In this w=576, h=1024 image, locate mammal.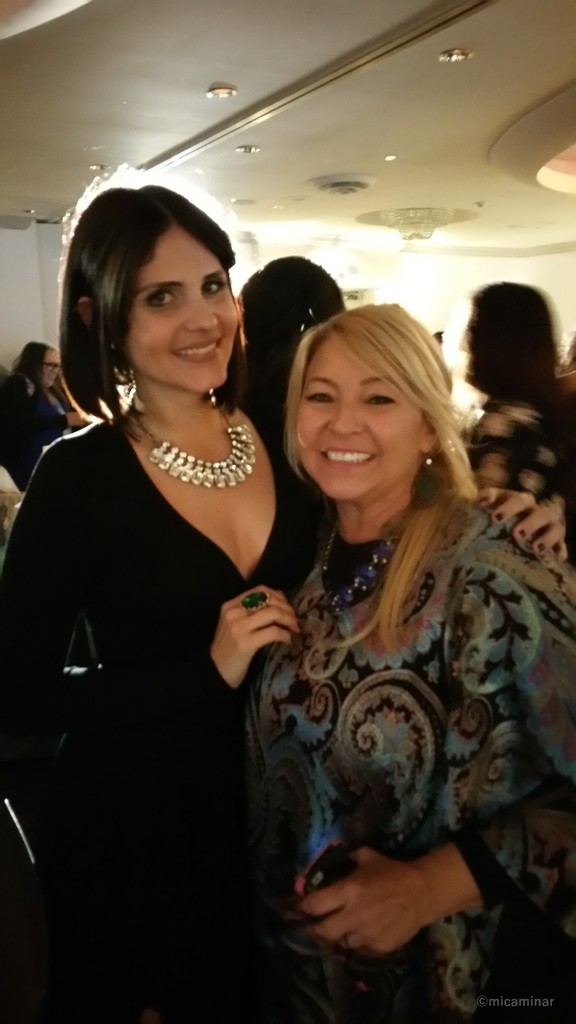
Bounding box: 17 186 330 994.
